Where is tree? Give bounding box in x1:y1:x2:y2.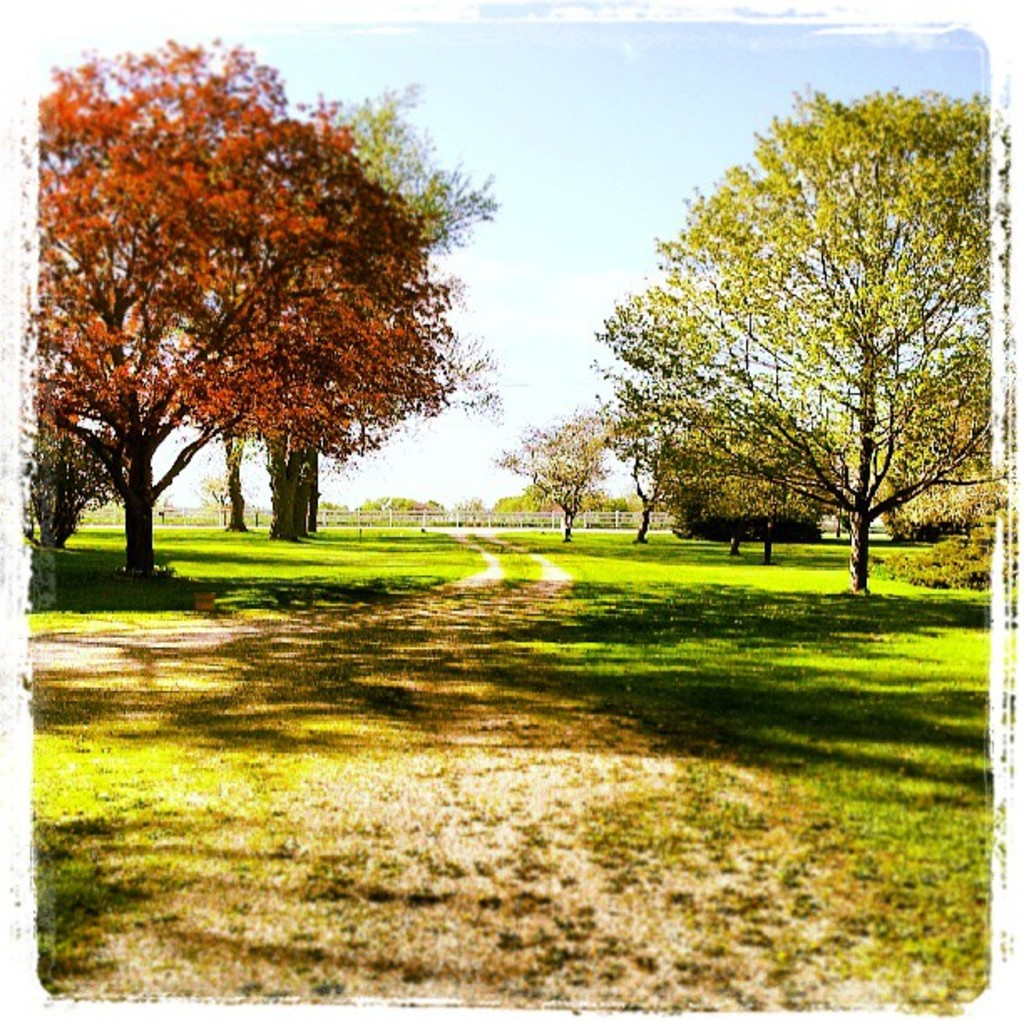
494:410:611:547.
